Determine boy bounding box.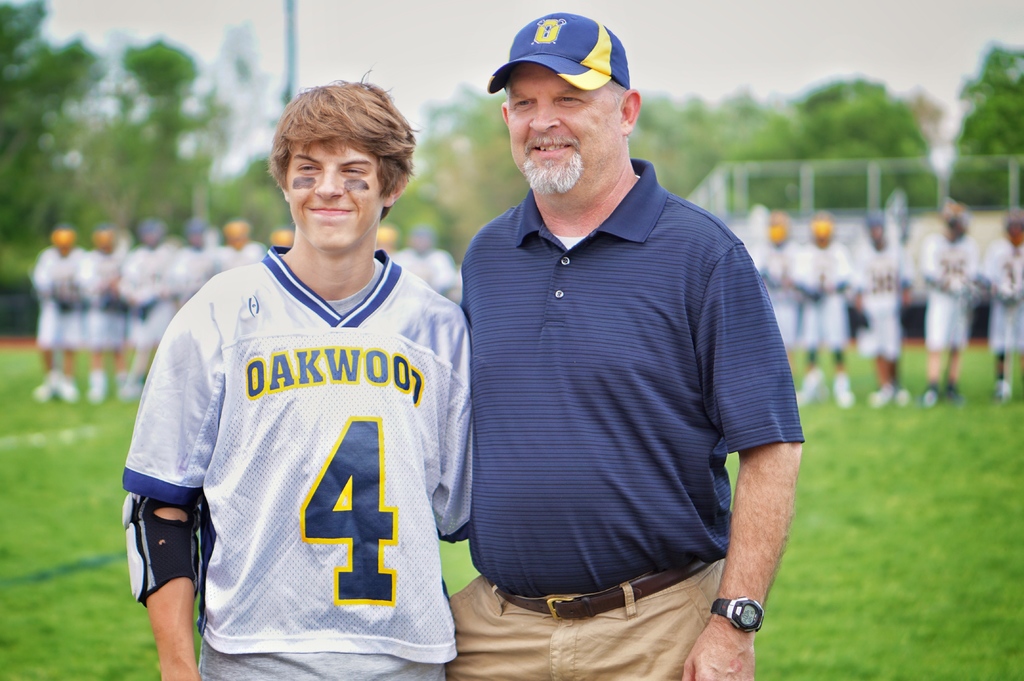
Determined: [x1=110, y1=83, x2=476, y2=680].
